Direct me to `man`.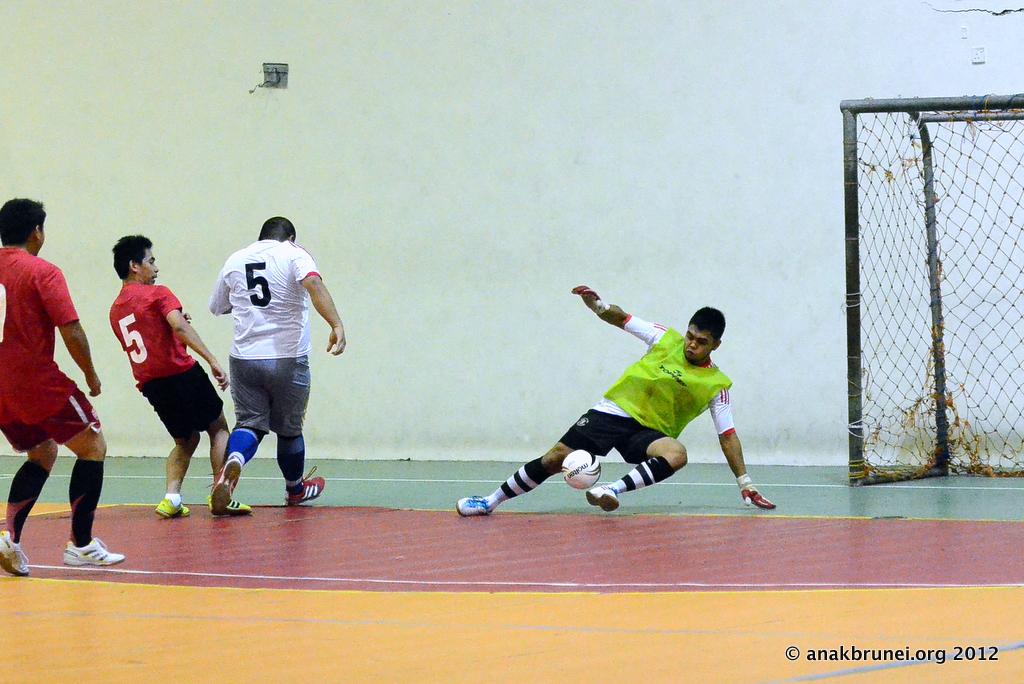
Direction: {"x1": 193, "y1": 205, "x2": 335, "y2": 519}.
